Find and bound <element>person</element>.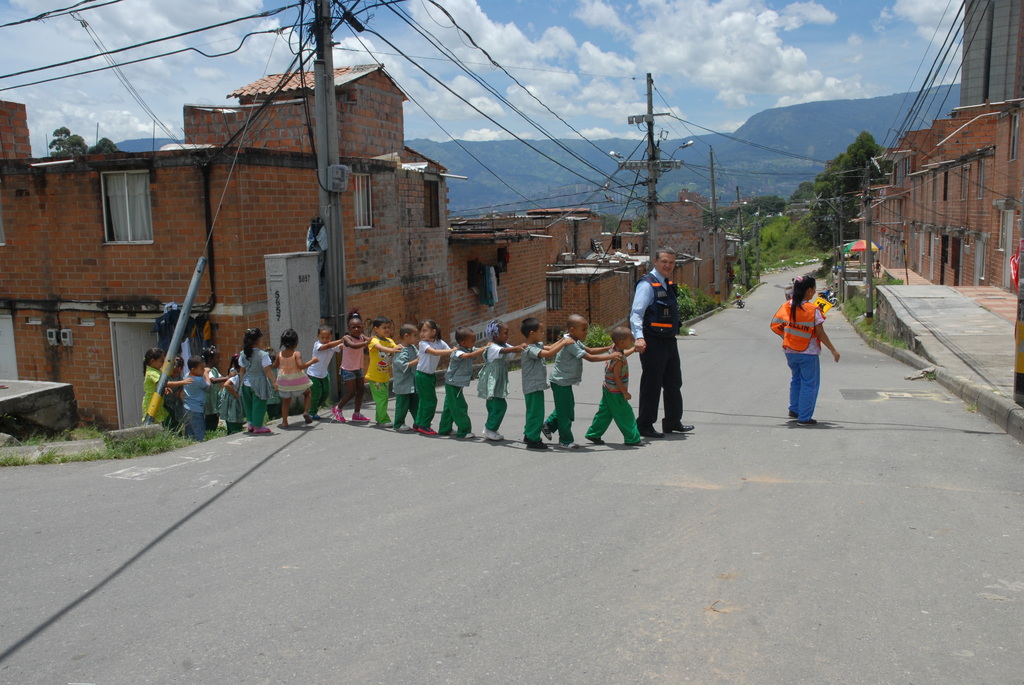
Bound: left=630, top=246, right=695, bottom=440.
